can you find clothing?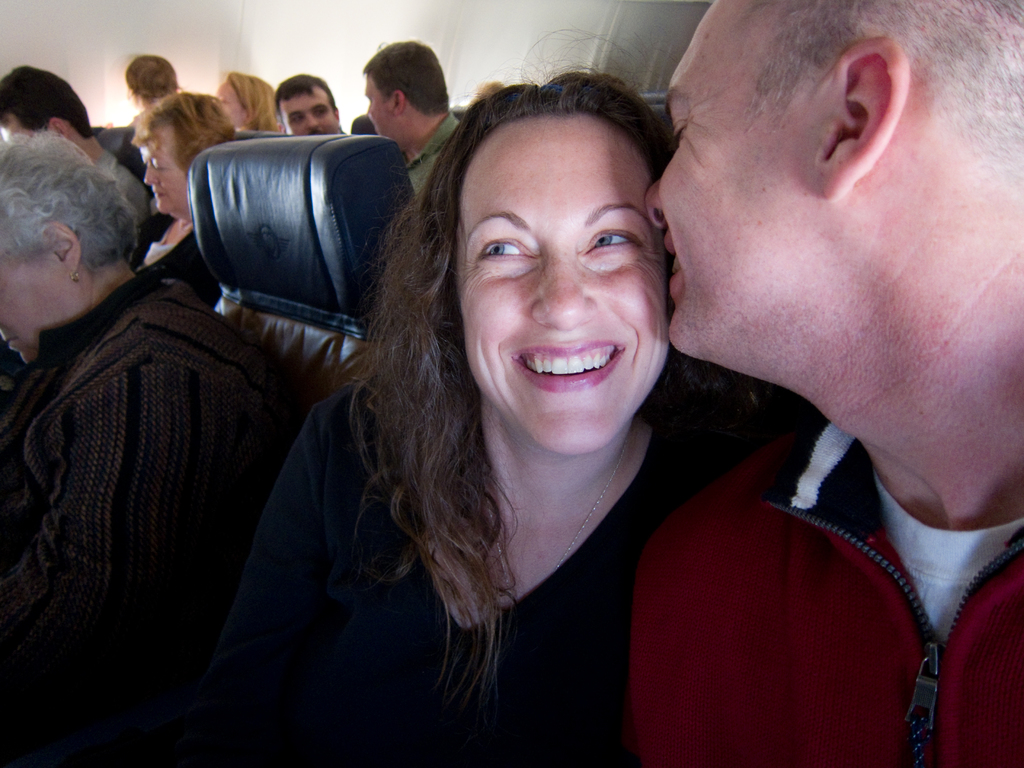
Yes, bounding box: detection(626, 320, 1023, 739).
